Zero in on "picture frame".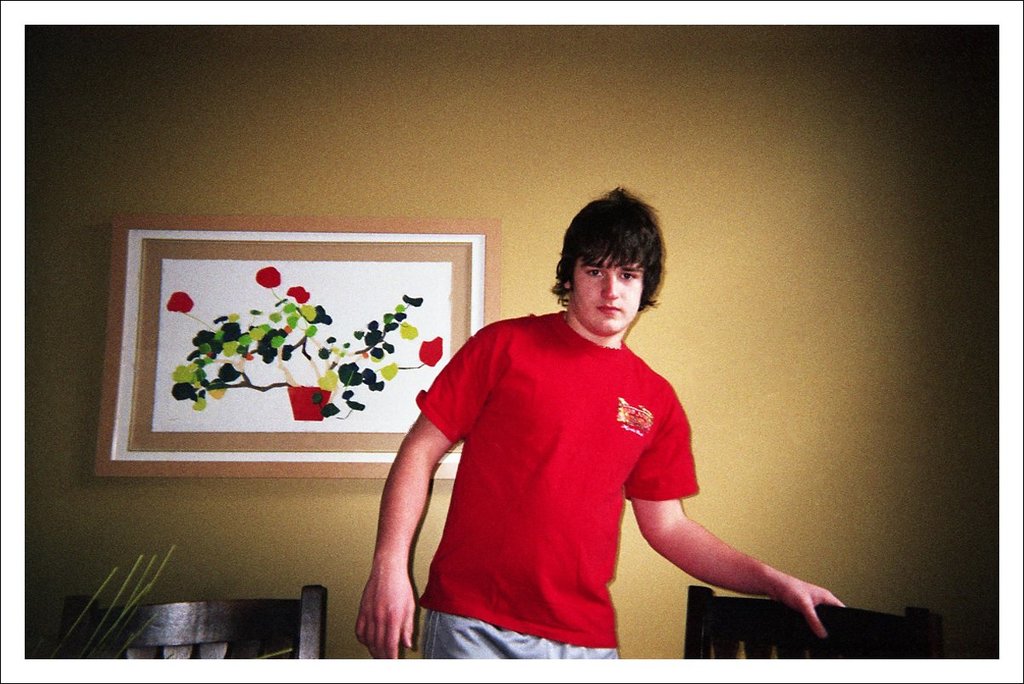
Zeroed in: 92 212 504 480.
